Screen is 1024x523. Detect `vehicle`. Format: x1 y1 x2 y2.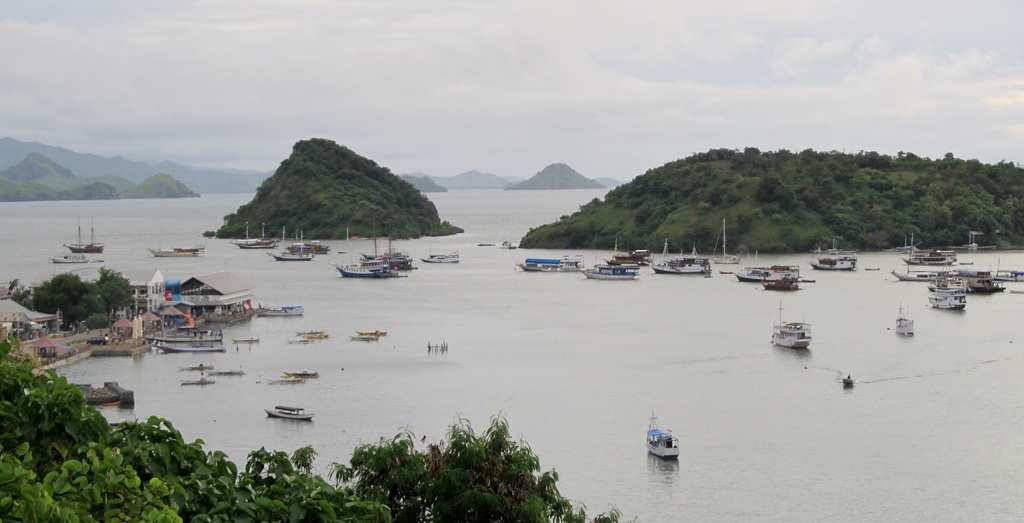
651 241 707 275.
